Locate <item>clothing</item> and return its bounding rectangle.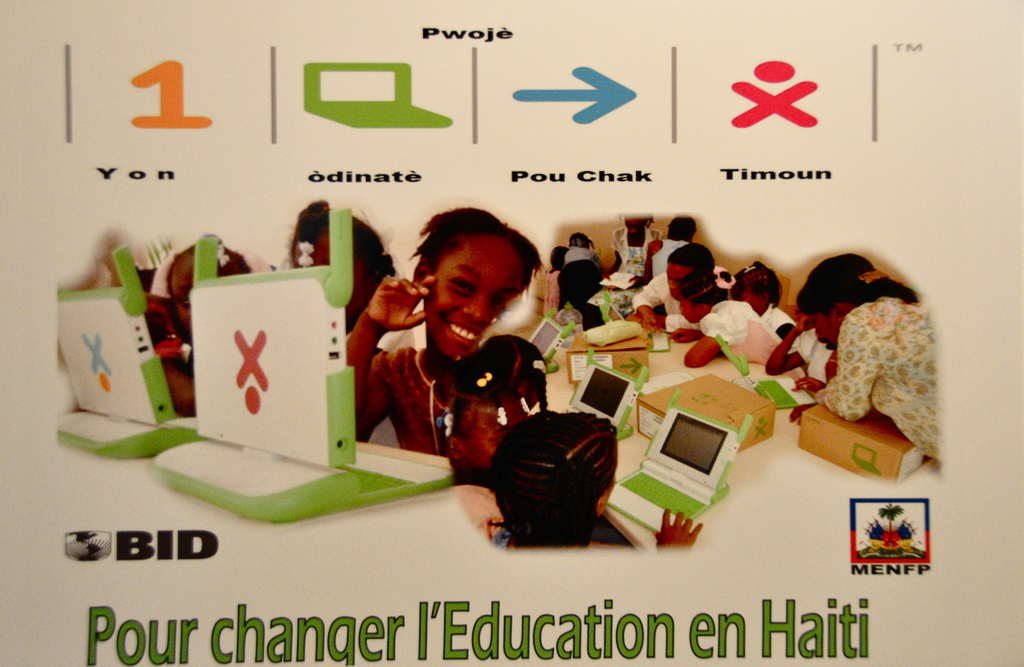
<bbox>703, 300, 784, 363</bbox>.
